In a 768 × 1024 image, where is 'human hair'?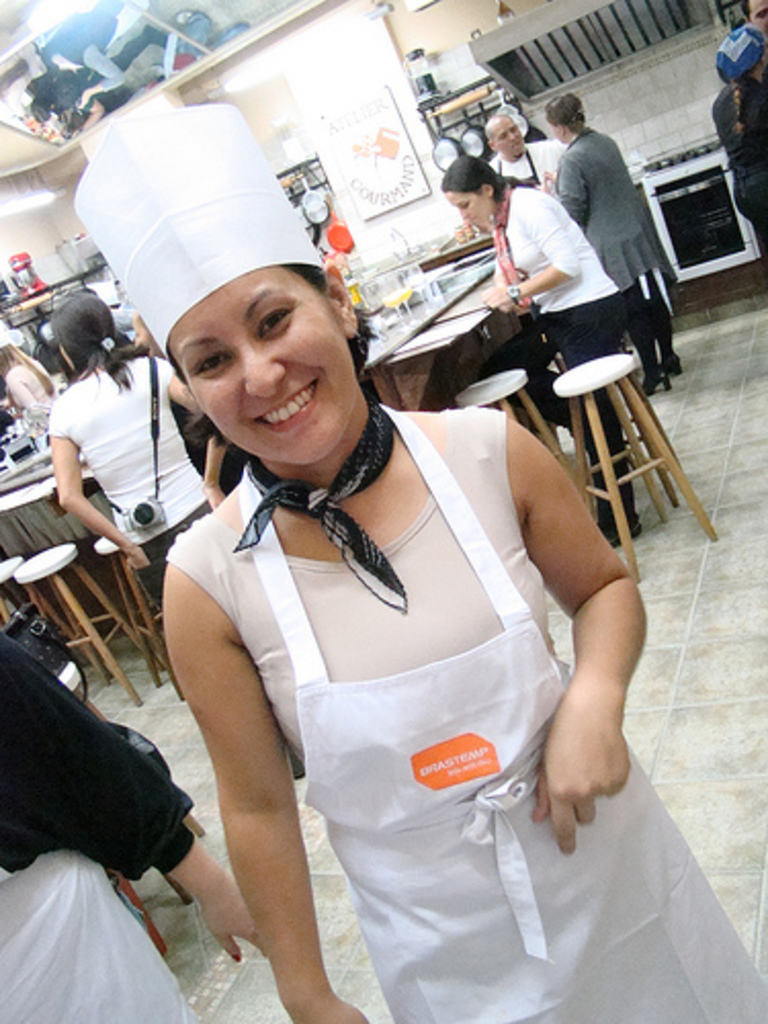
Rect(287, 262, 369, 367).
